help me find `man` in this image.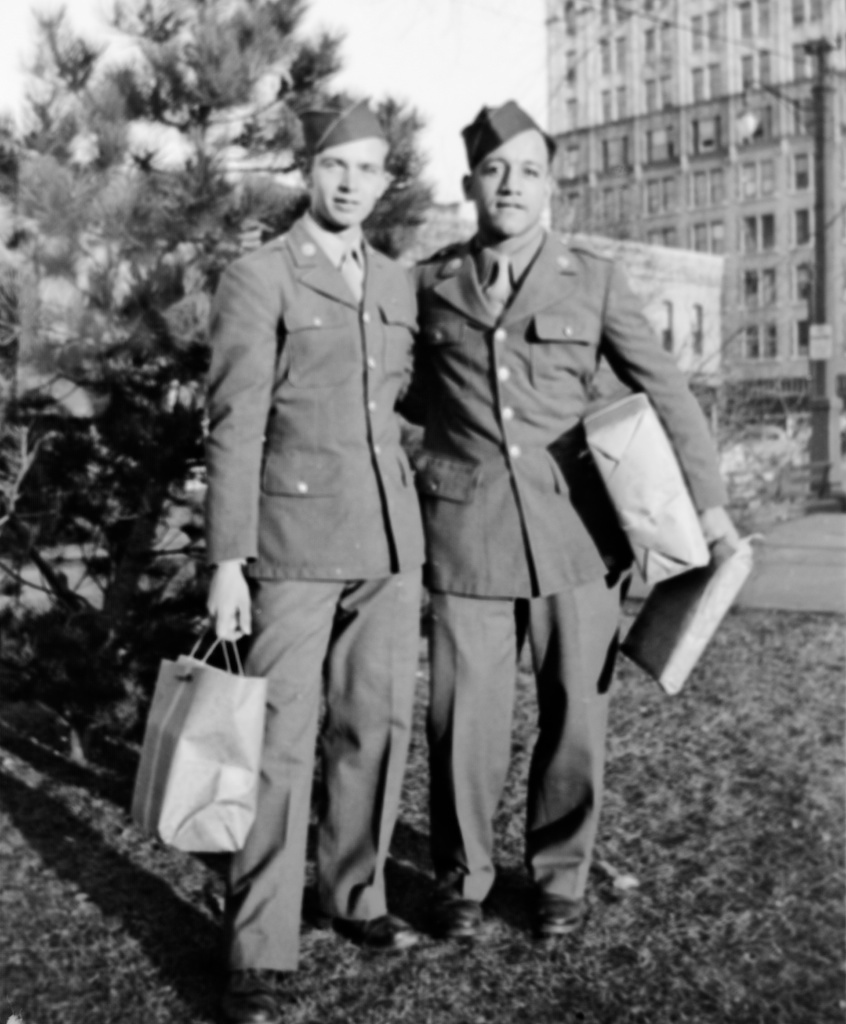
Found it: region(186, 99, 462, 910).
